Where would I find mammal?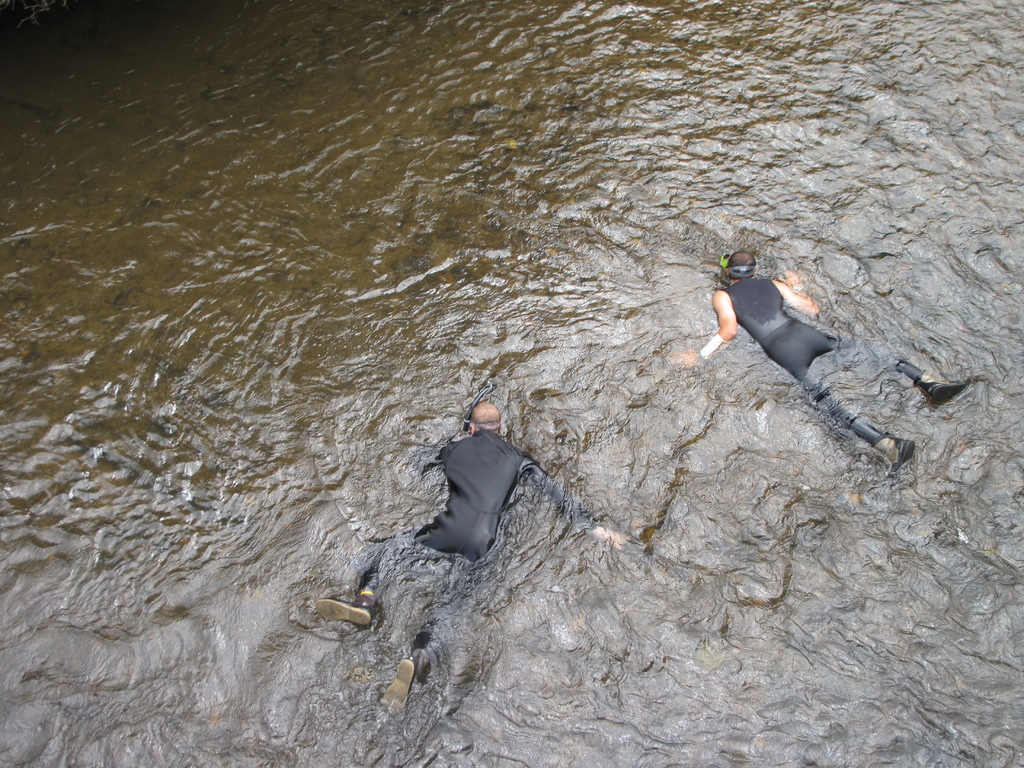
At locate(678, 254, 982, 474).
